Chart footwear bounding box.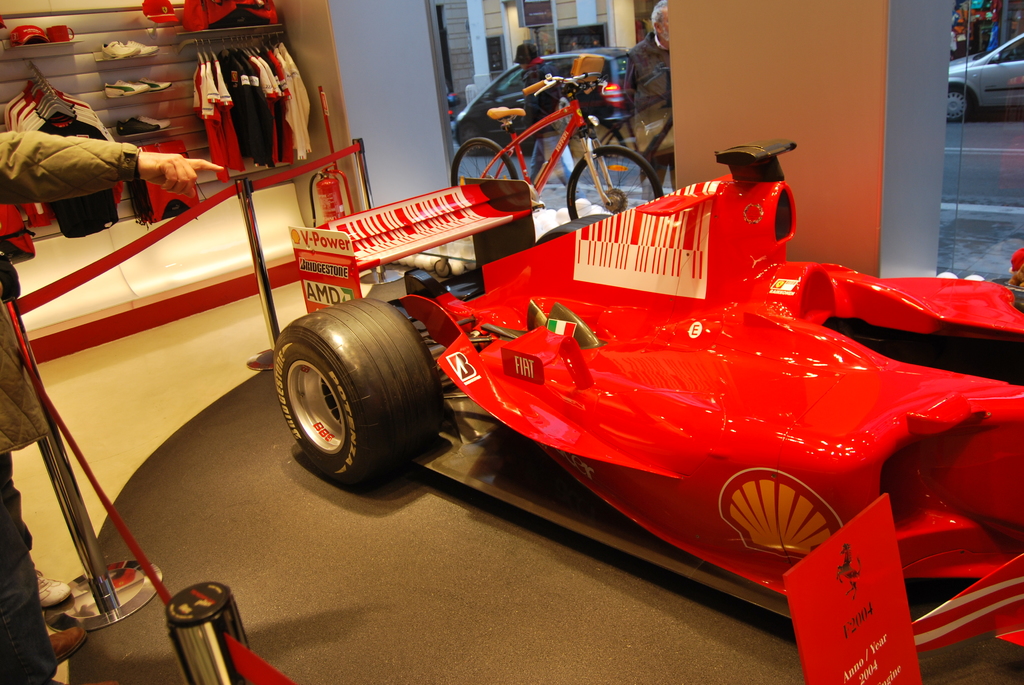
Charted: rect(36, 573, 68, 607).
